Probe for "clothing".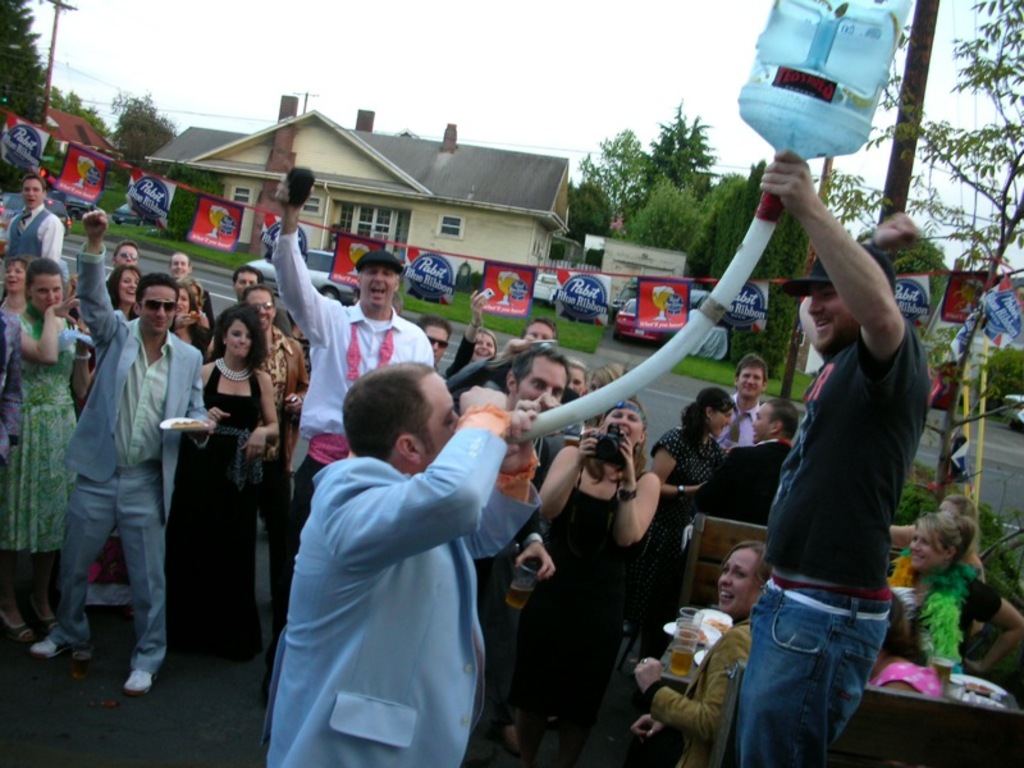
Probe result: bbox(45, 242, 197, 673).
